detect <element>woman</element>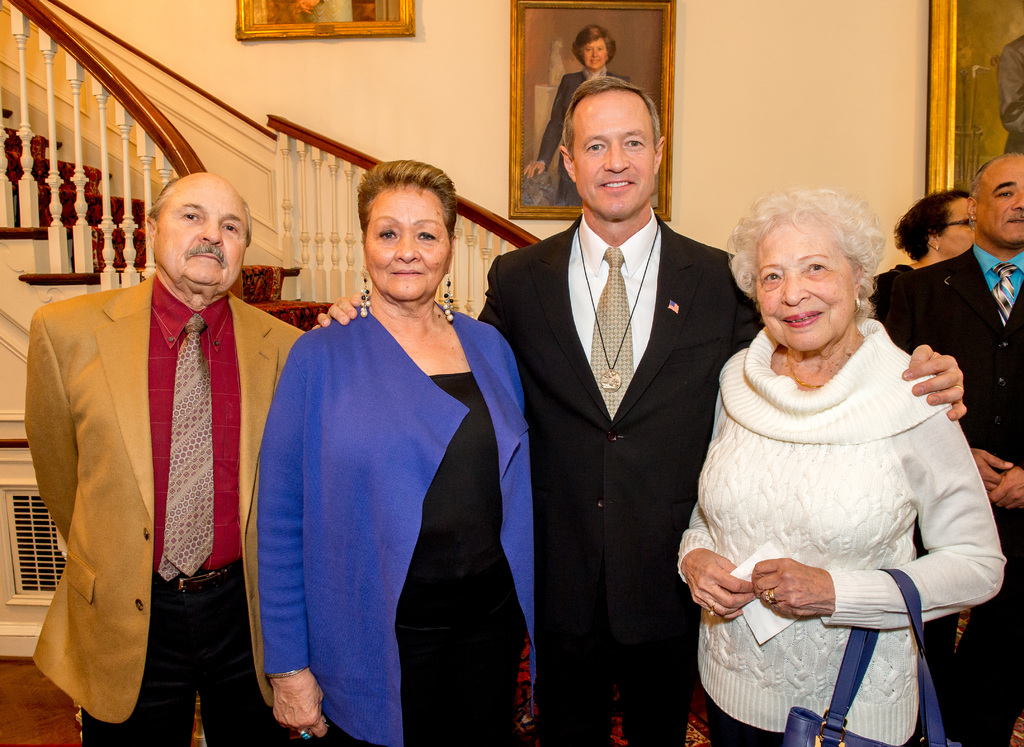
box=[861, 192, 977, 300]
